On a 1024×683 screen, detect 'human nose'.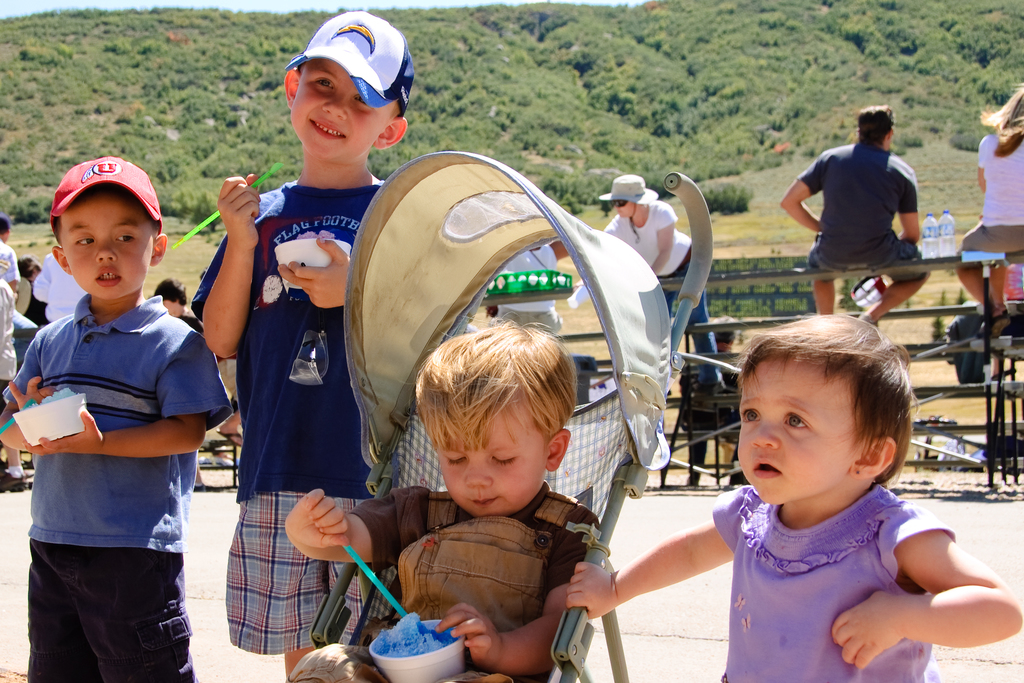
Rect(750, 416, 776, 451).
